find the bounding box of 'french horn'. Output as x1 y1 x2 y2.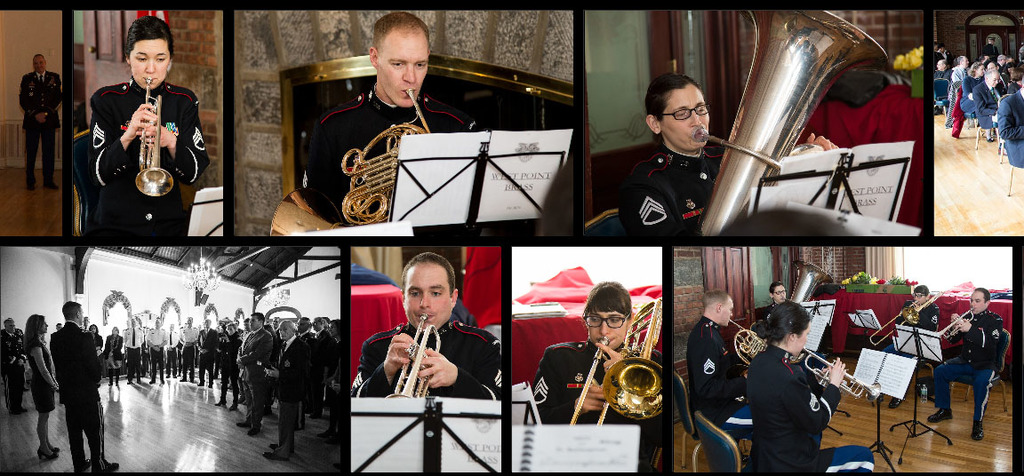
727 313 768 379.
